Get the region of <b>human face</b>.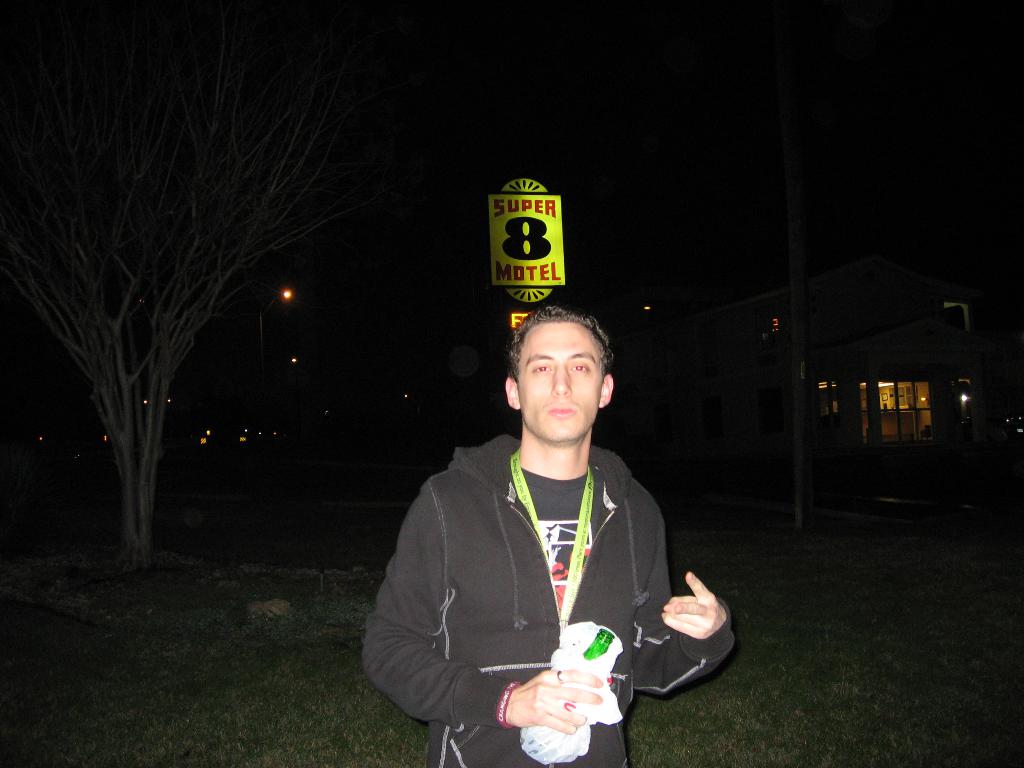
<bbox>517, 324, 599, 437</bbox>.
